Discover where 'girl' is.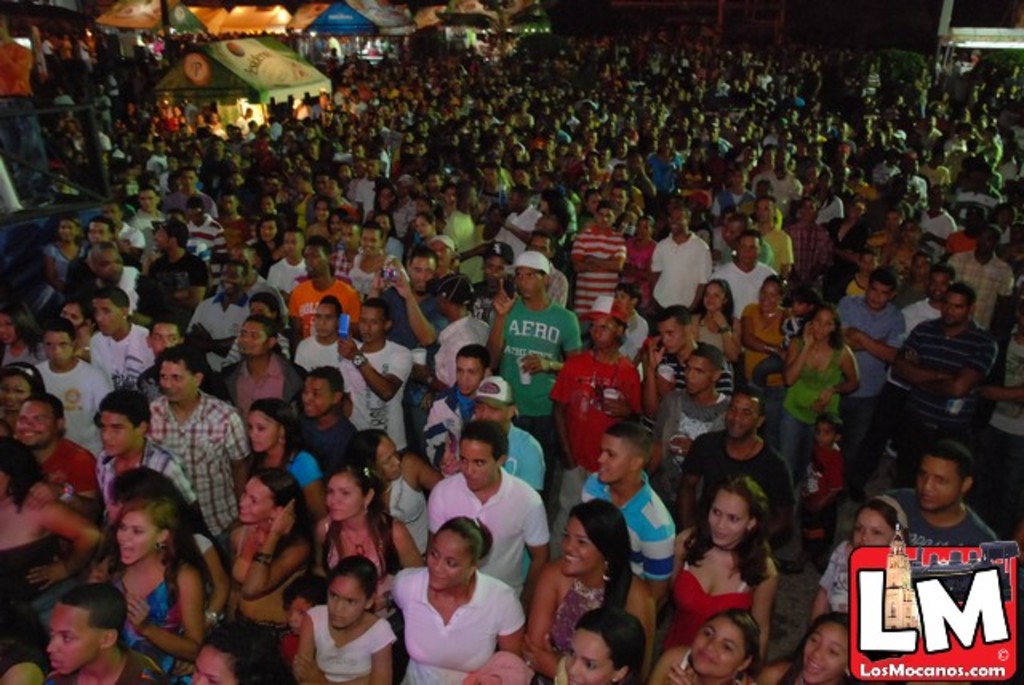
Discovered at box=[562, 610, 651, 683].
